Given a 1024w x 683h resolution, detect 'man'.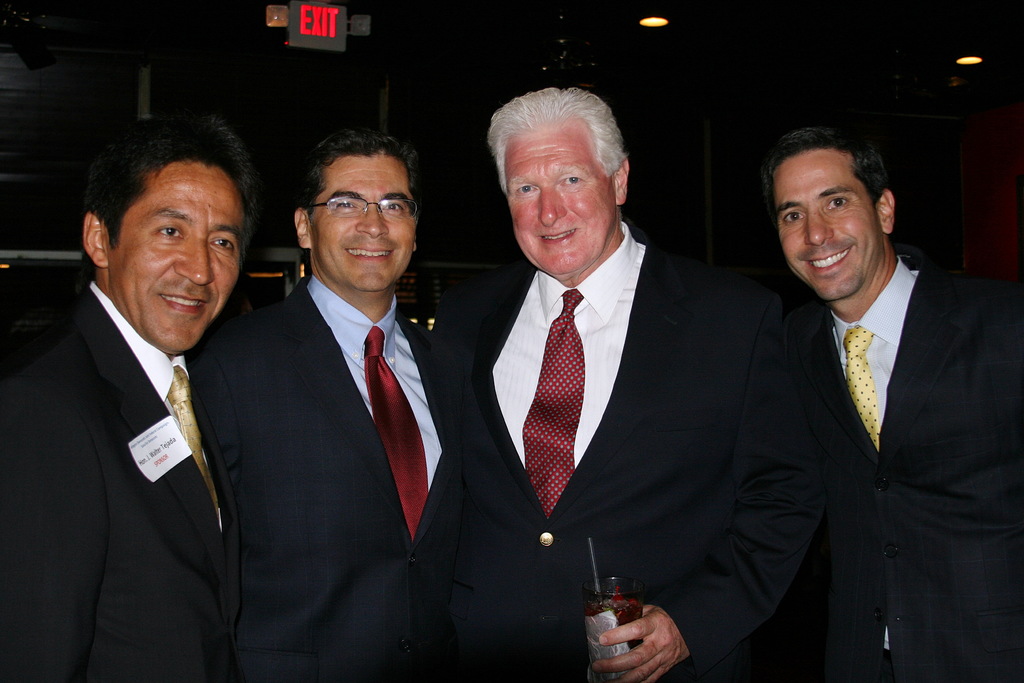
box=[760, 126, 1023, 682].
